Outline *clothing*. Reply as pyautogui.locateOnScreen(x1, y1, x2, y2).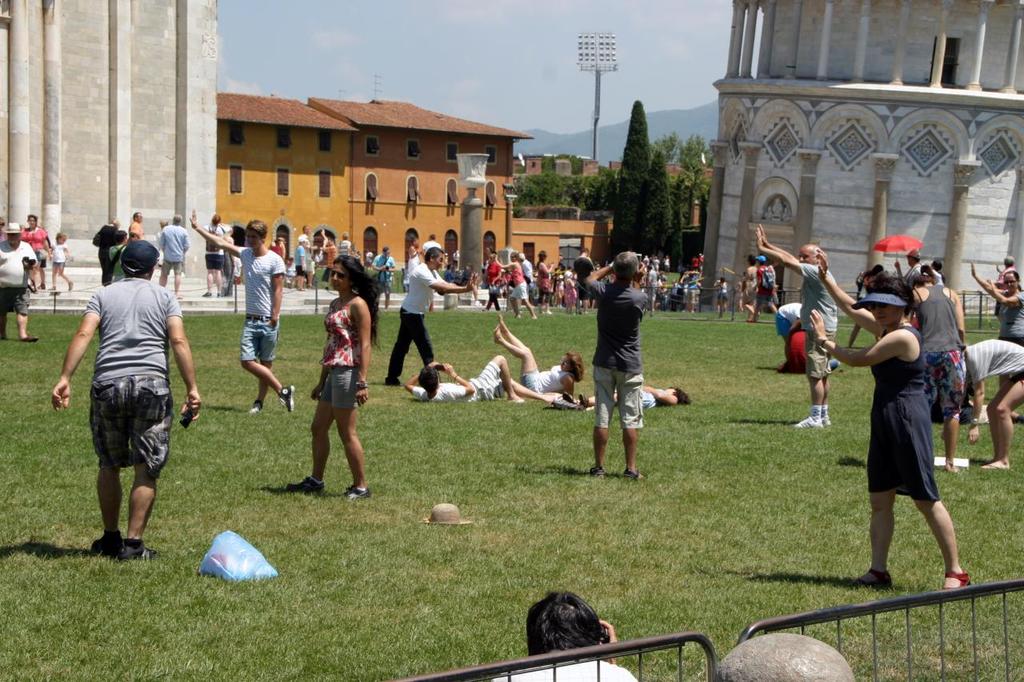
pyautogui.locateOnScreen(626, 374, 667, 407).
